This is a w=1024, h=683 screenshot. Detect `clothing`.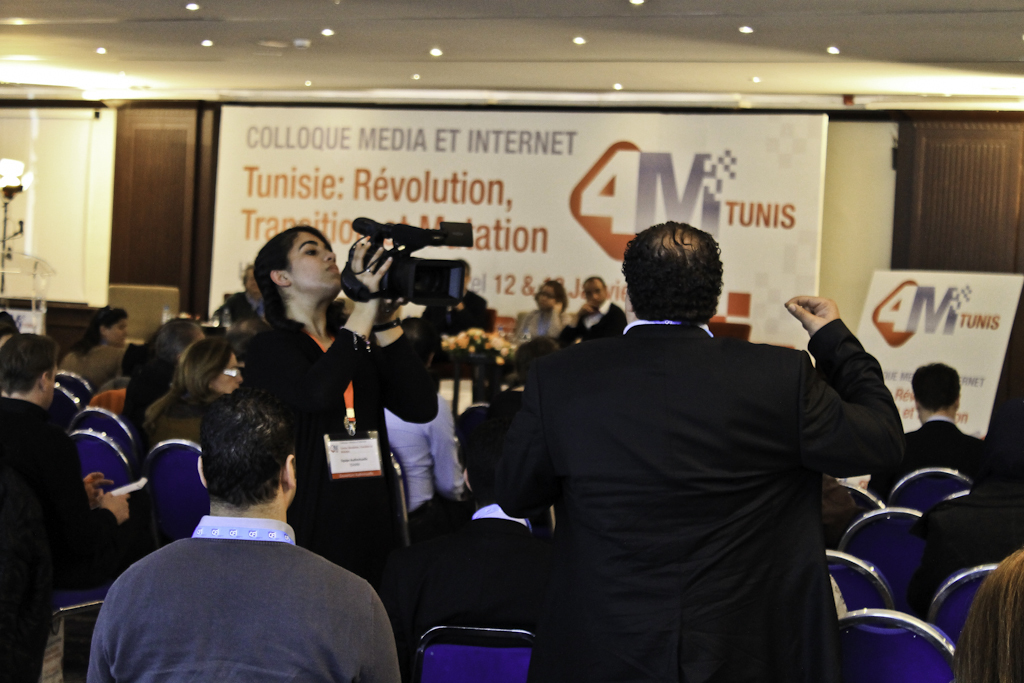
region(382, 412, 457, 508).
